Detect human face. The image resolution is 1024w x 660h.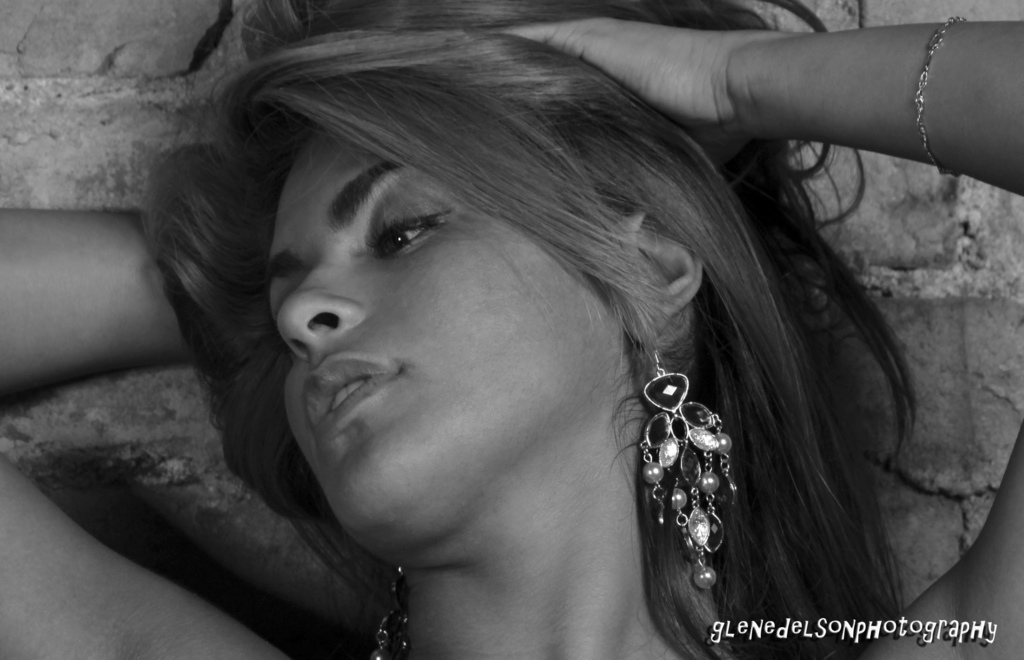
select_region(267, 127, 636, 555).
